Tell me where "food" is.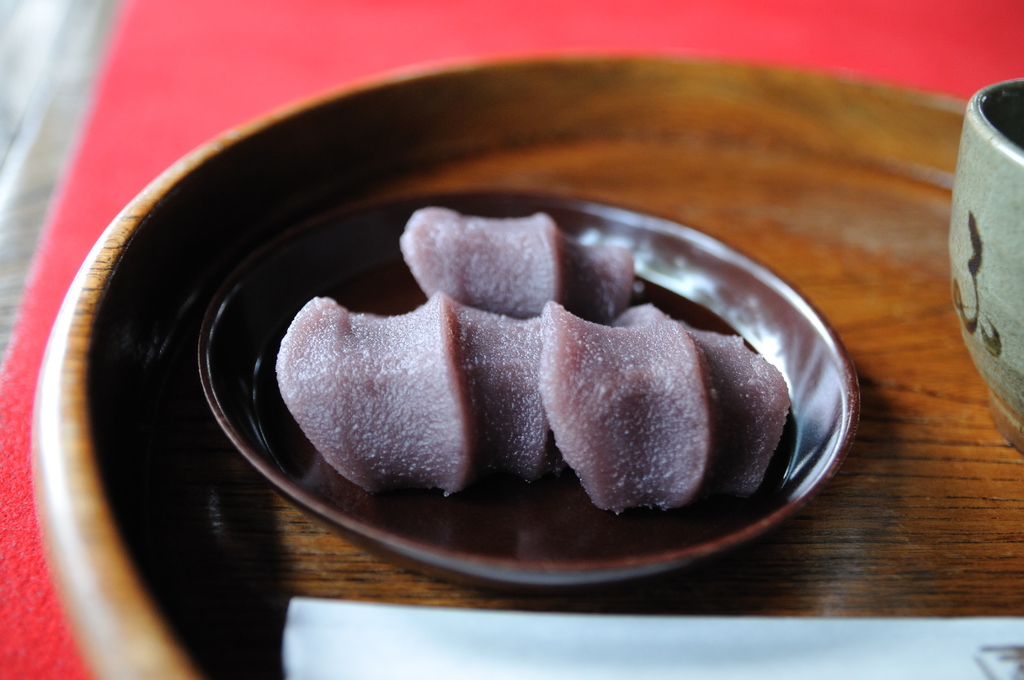
"food" is at [left=564, top=299, right=712, bottom=513].
